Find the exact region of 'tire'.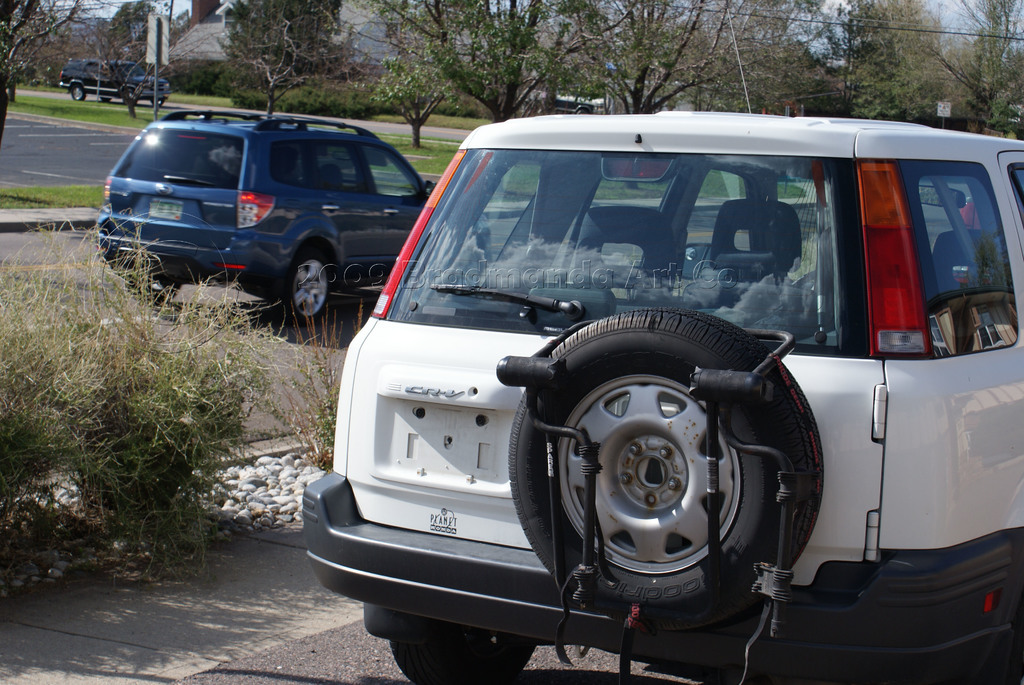
Exact region: l=127, t=281, r=181, b=303.
